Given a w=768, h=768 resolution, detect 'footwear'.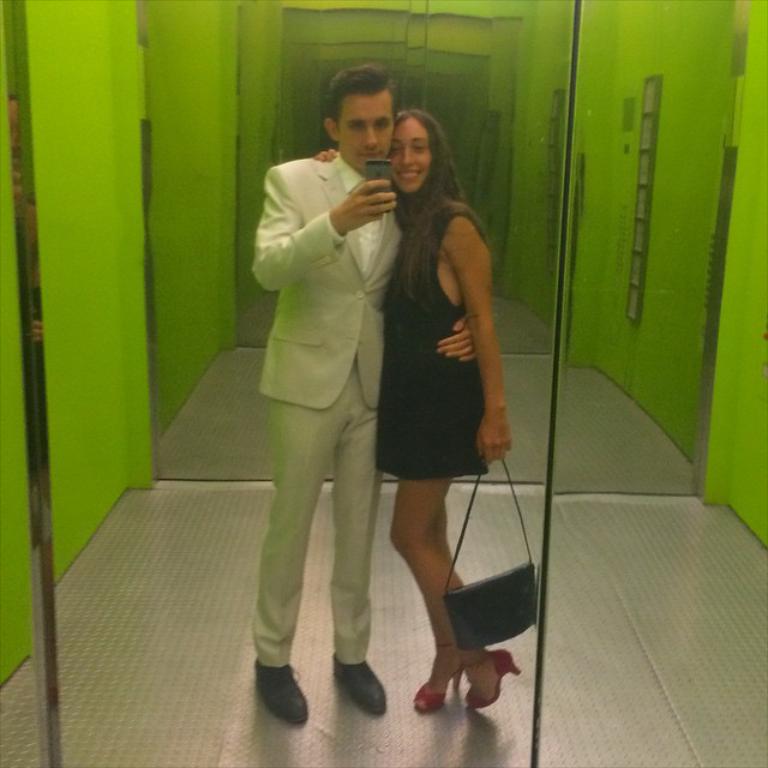
locate(331, 654, 391, 718).
